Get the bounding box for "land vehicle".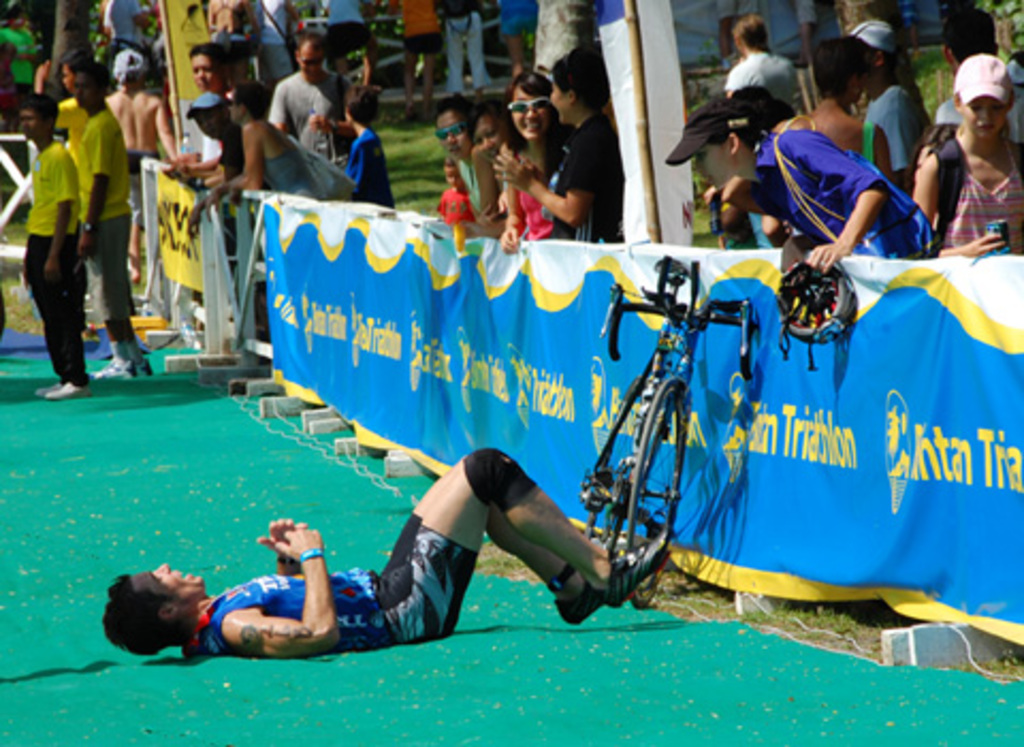
crop(550, 256, 791, 638).
